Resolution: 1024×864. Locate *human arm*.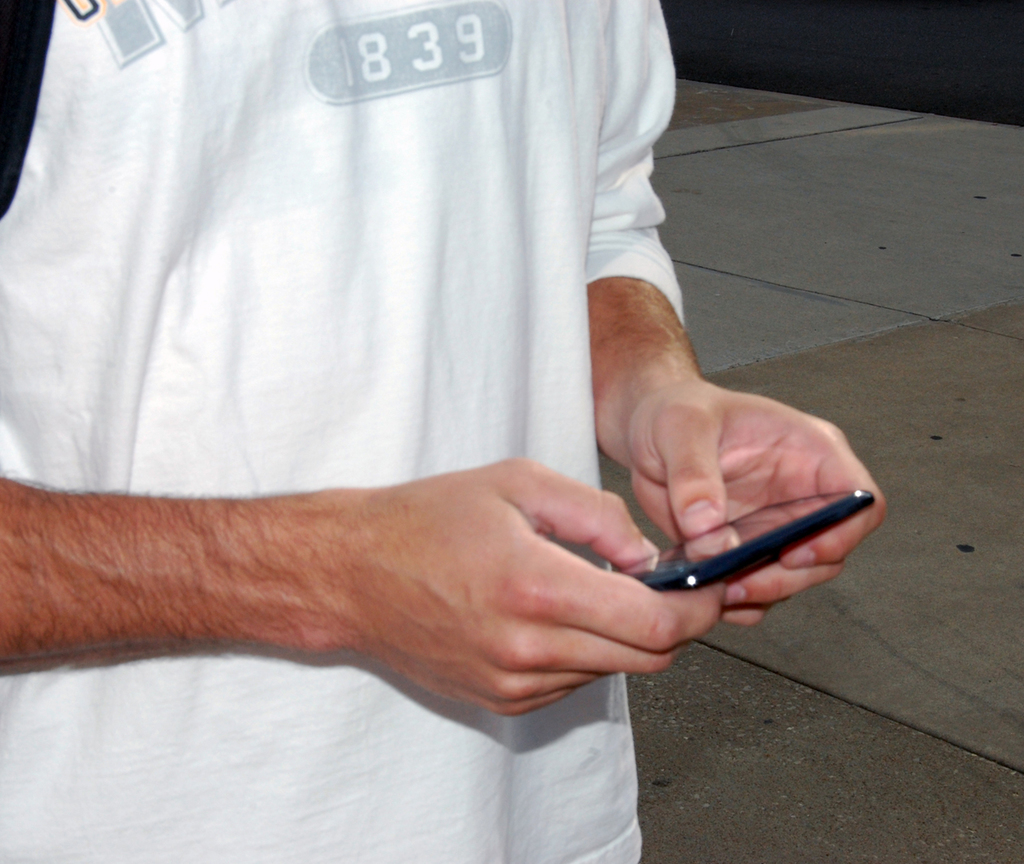
592 0 892 632.
